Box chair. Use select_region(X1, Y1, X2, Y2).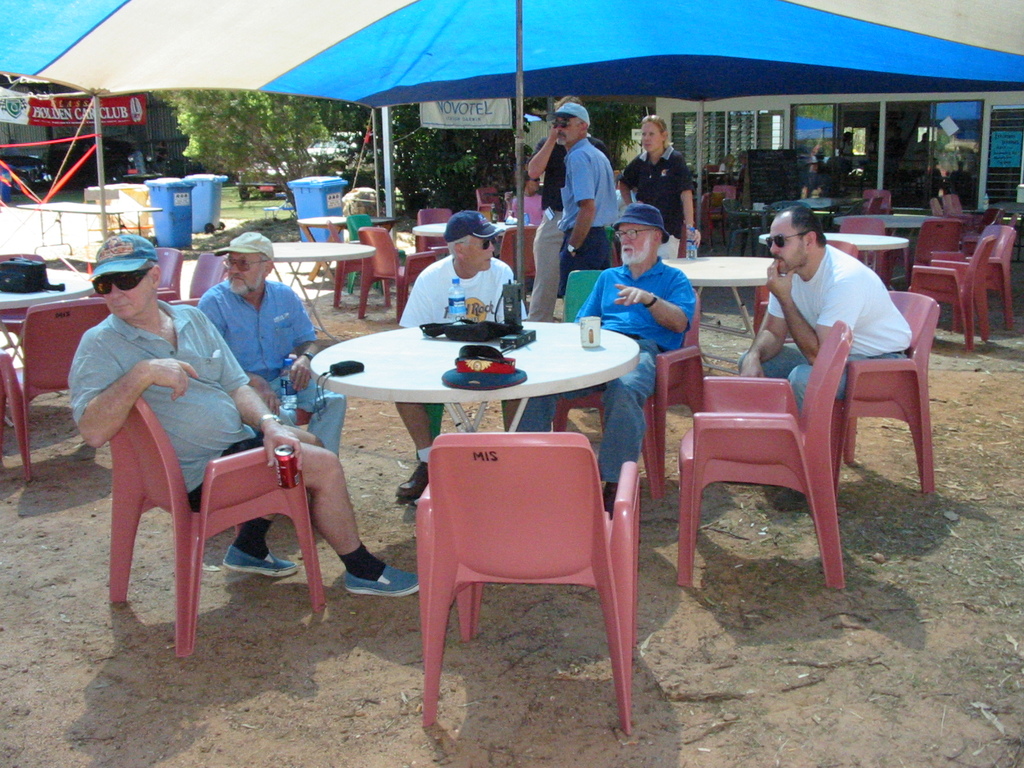
select_region(857, 189, 892, 214).
